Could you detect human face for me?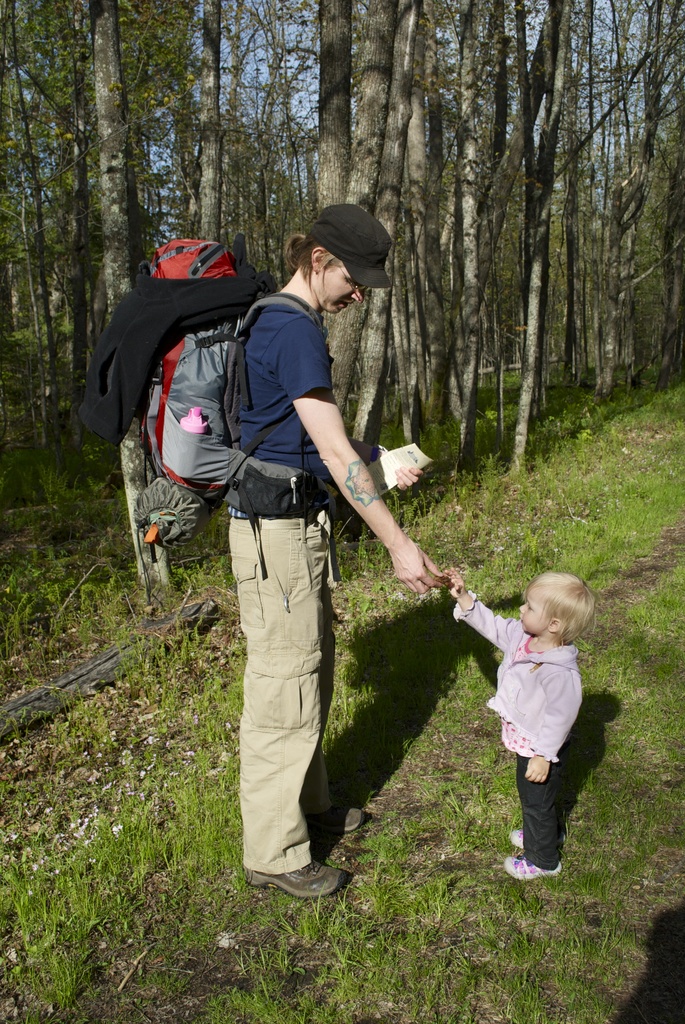
Detection result: l=517, t=588, r=550, b=637.
